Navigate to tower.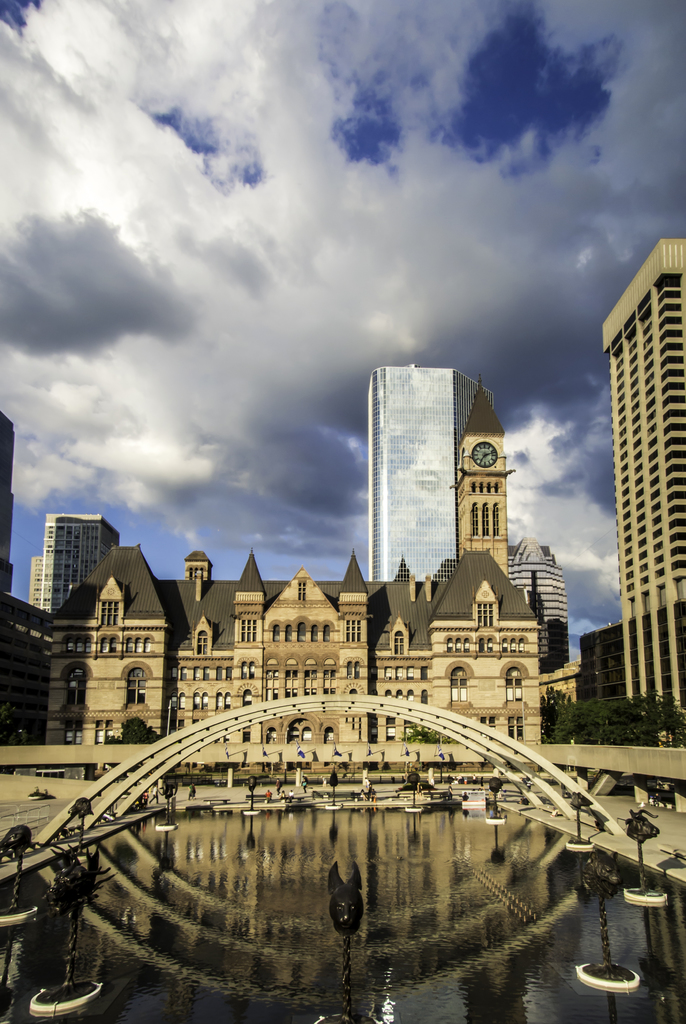
Navigation target: bbox=(28, 512, 122, 617).
